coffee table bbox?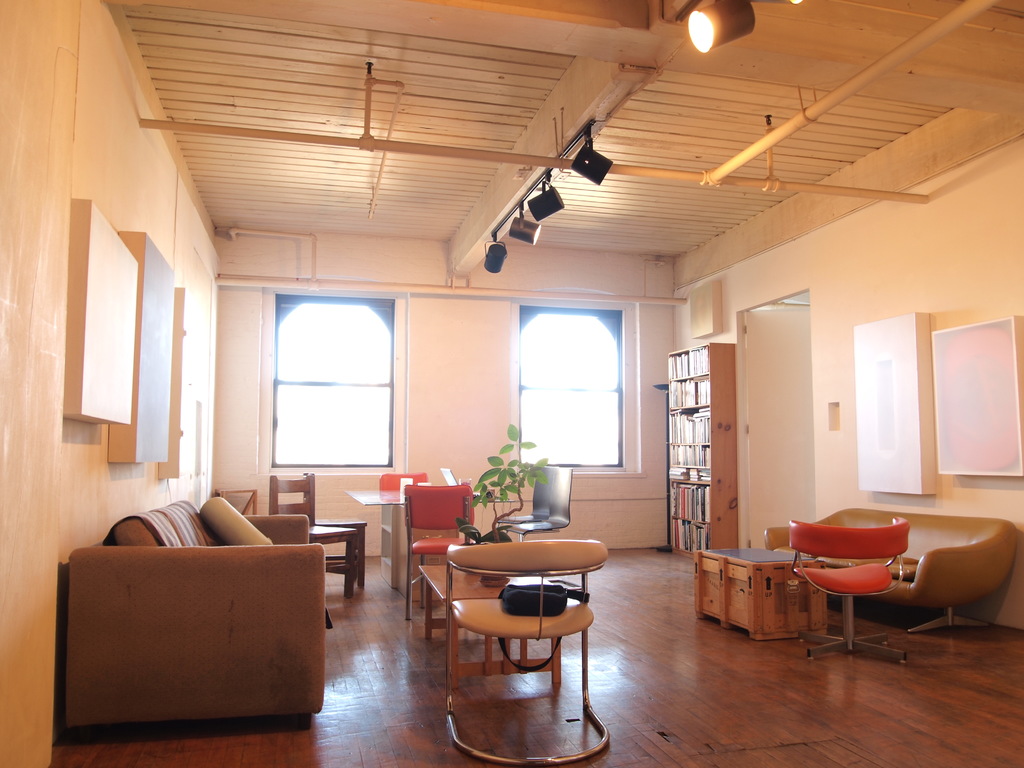
(349,477,451,591)
